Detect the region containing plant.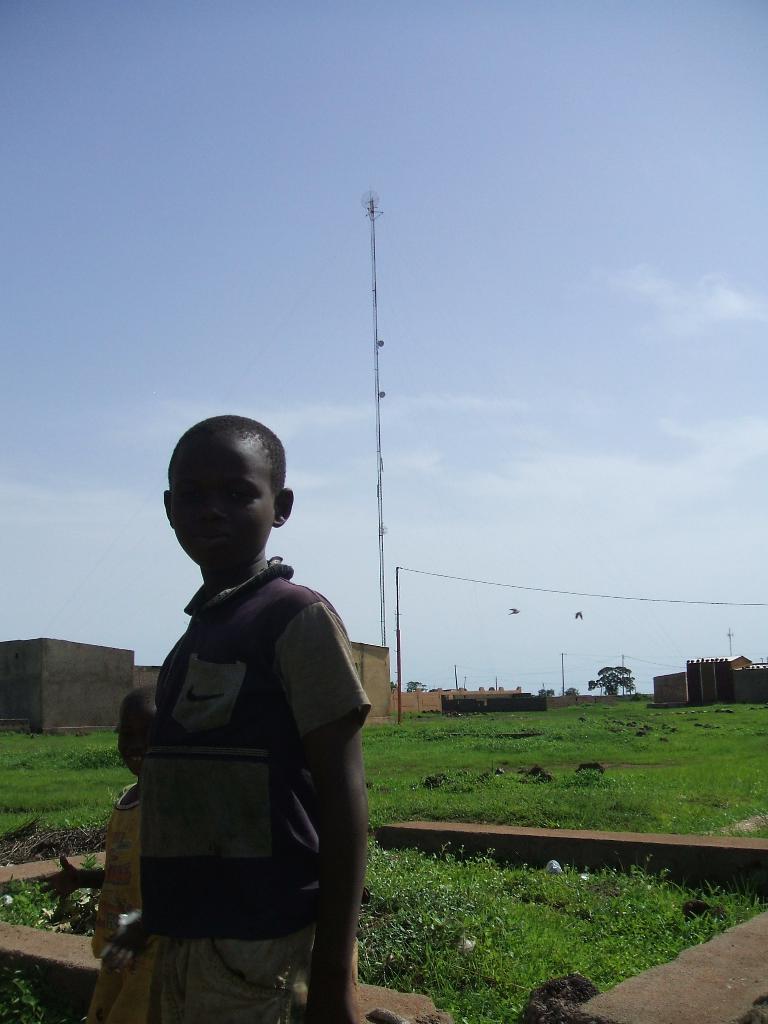
pyautogui.locateOnScreen(550, 760, 604, 796).
